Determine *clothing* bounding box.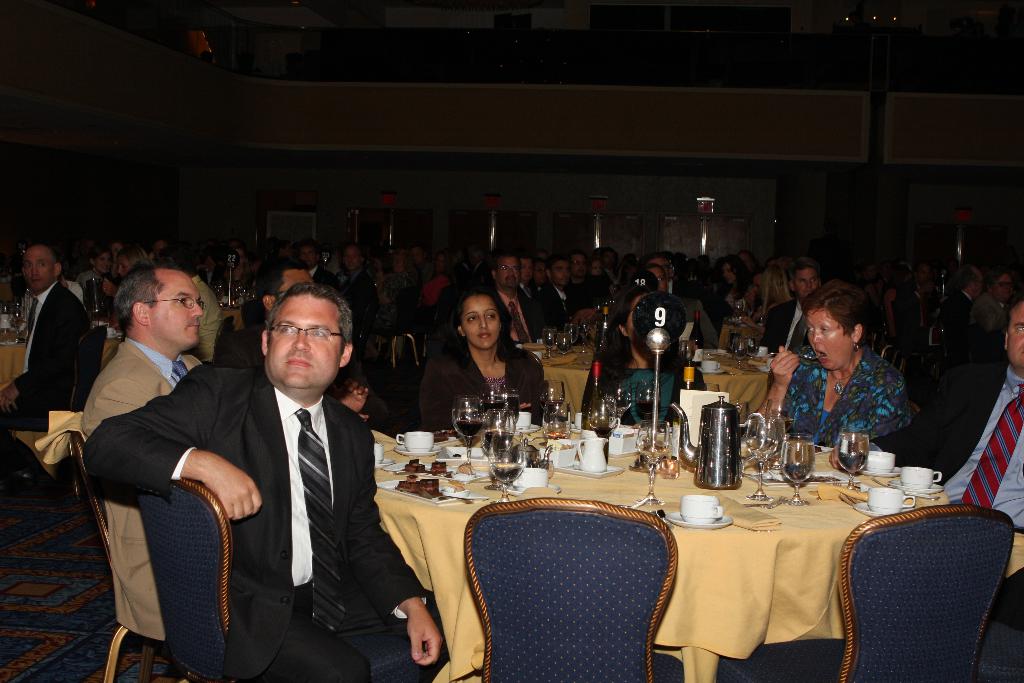
Determined: bbox=[87, 273, 112, 324].
